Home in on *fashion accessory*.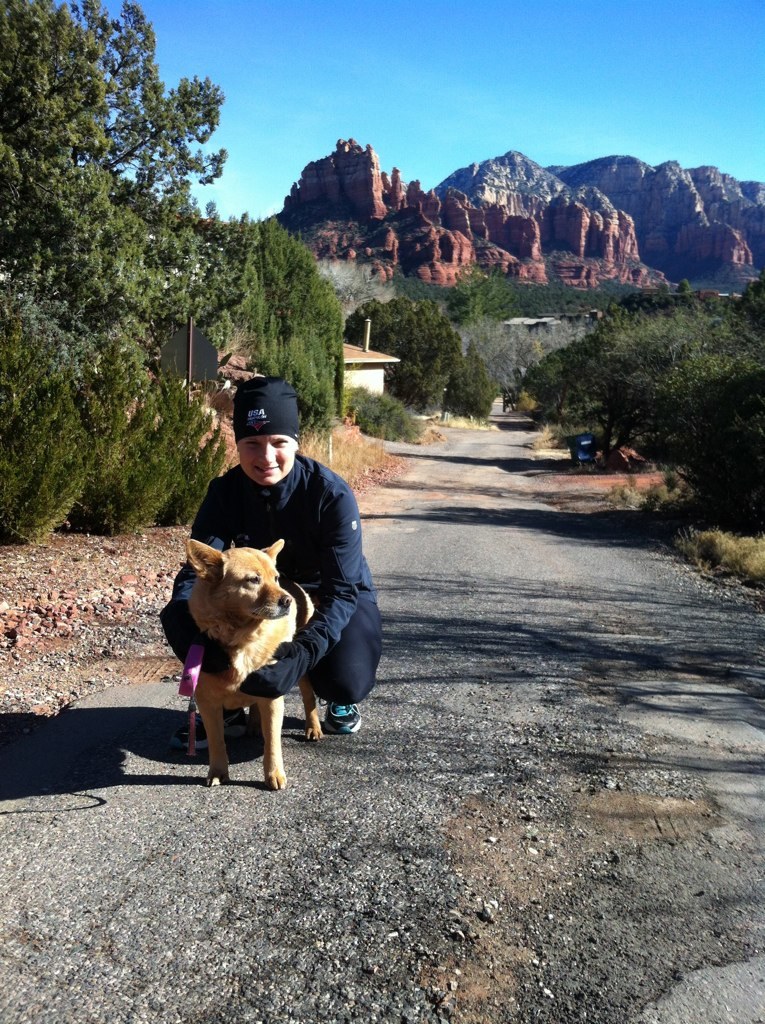
Homed in at crop(173, 709, 248, 750).
